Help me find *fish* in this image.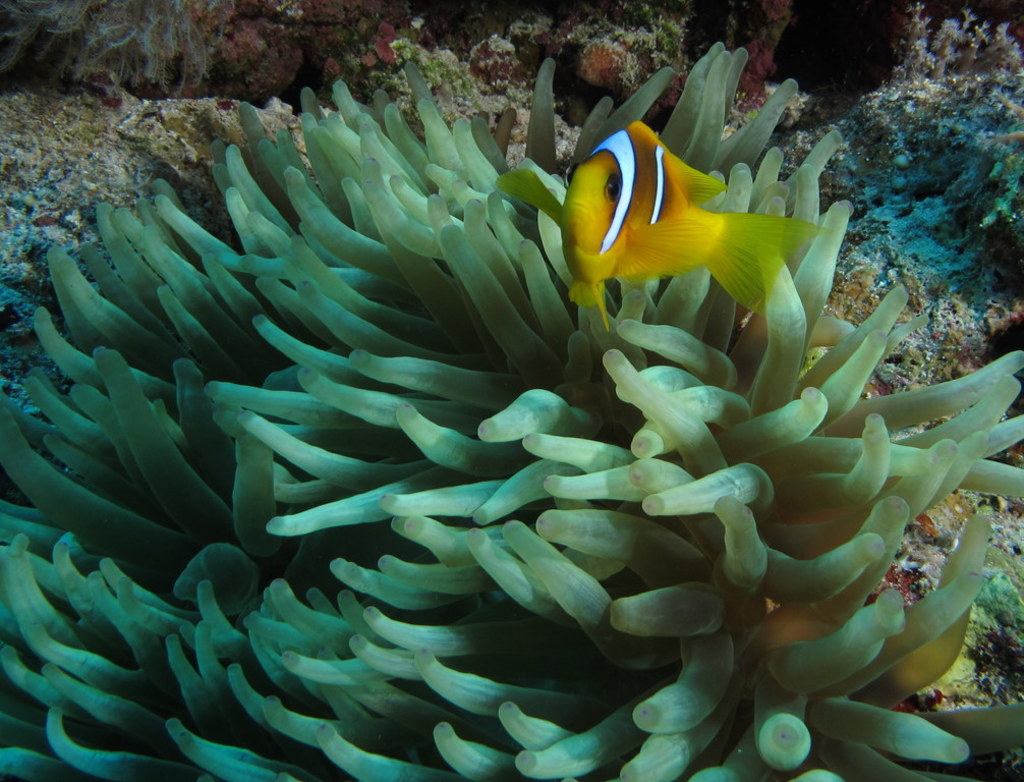
Found it: <bbox>562, 113, 812, 324</bbox>.
